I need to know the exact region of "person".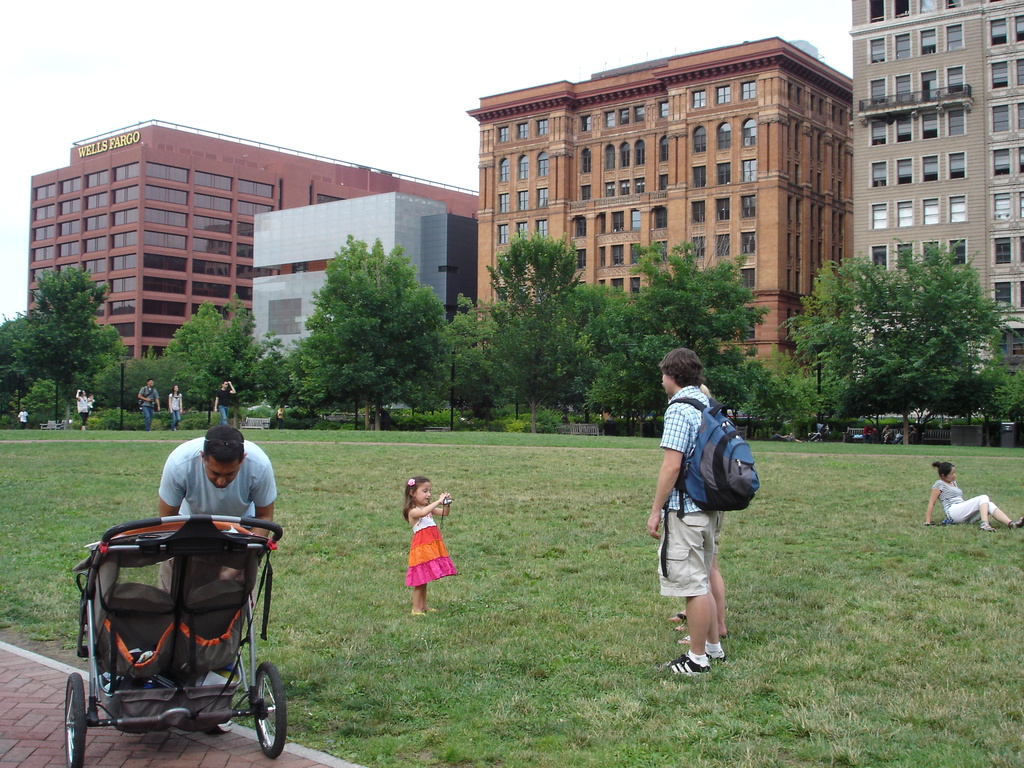
Region: {"left": 75, "top": 387, "right": 93, "bottom": 428}.
